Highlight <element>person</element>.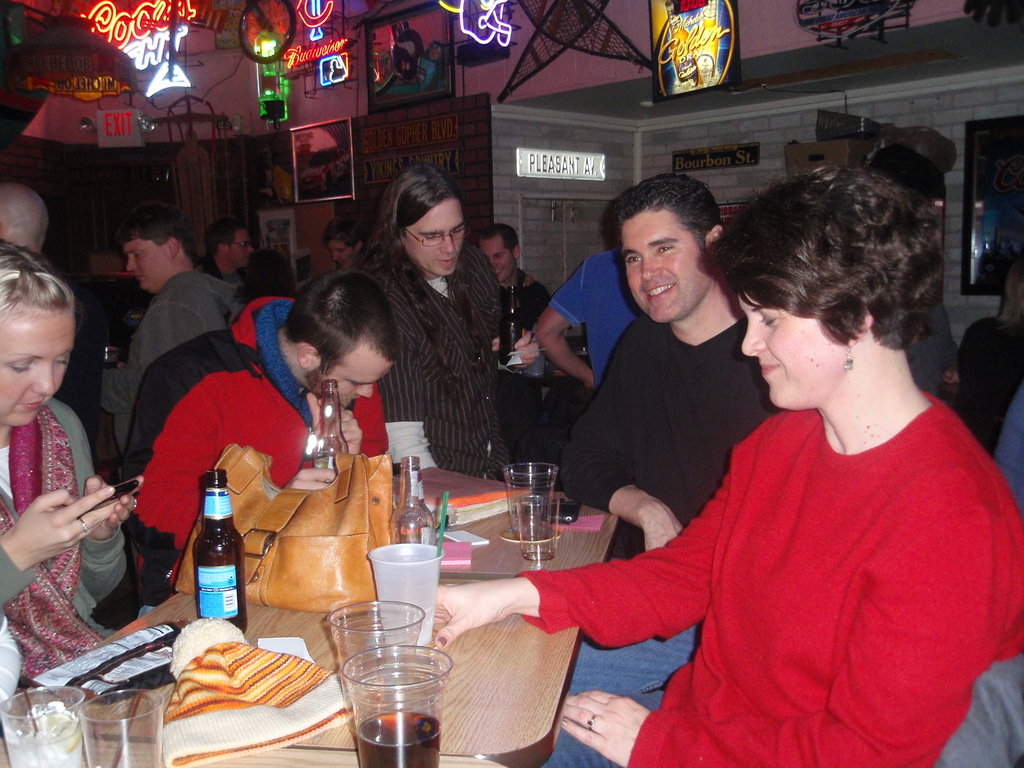
Highlighted region: (left=0, top=189, right=47, bottom=250).
